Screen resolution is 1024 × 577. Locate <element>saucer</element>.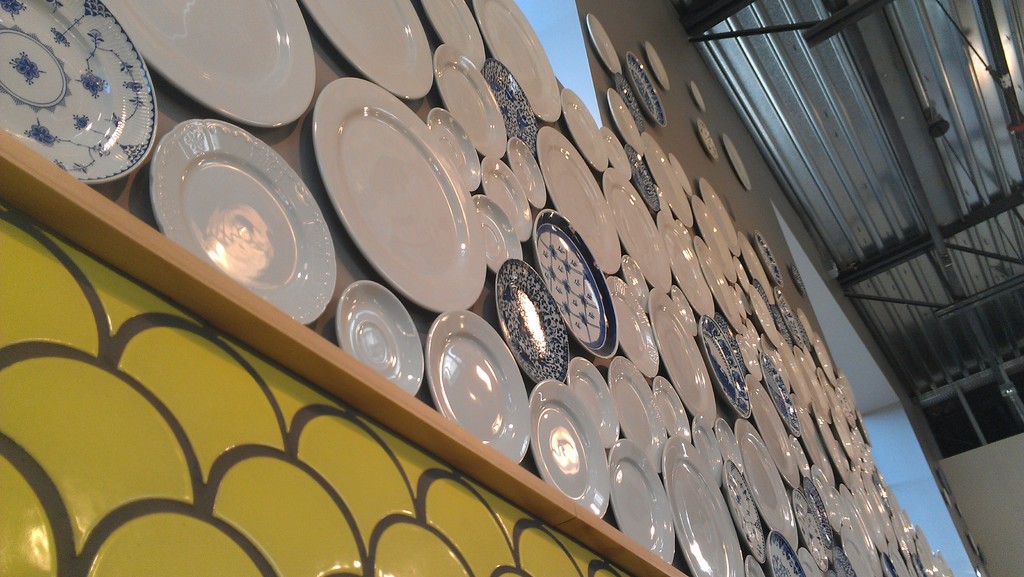
(469, 195, 525, 269).
